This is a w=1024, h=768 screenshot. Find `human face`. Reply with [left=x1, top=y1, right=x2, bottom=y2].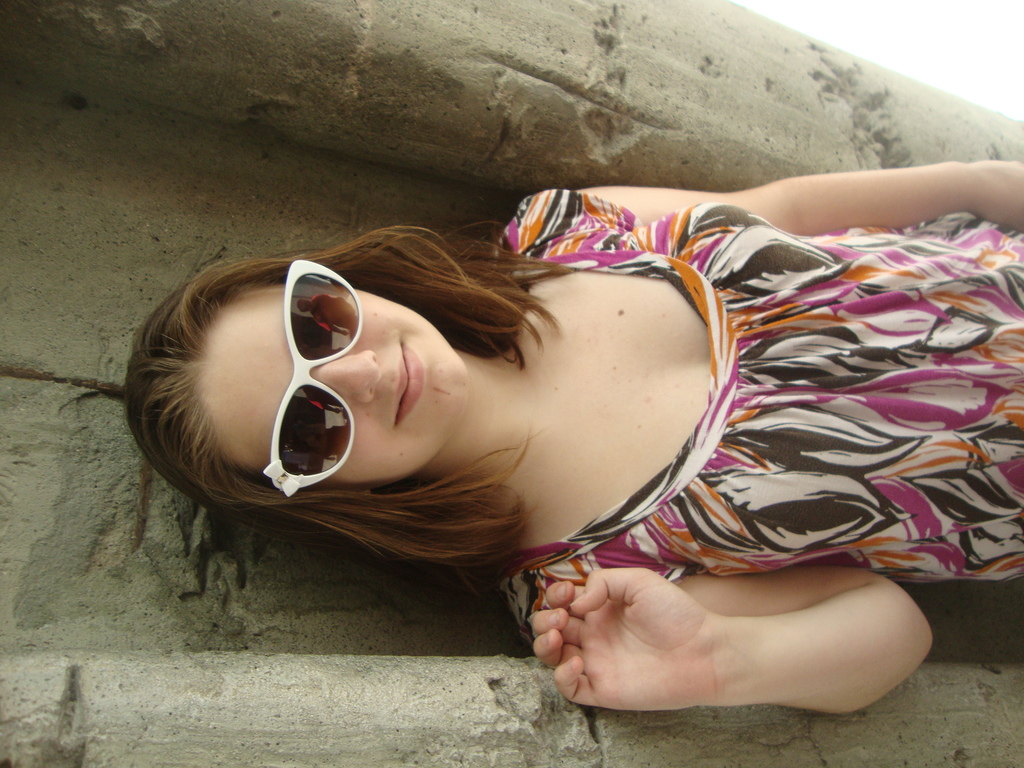
[left=190, top=284, right=465, bottom=483].
